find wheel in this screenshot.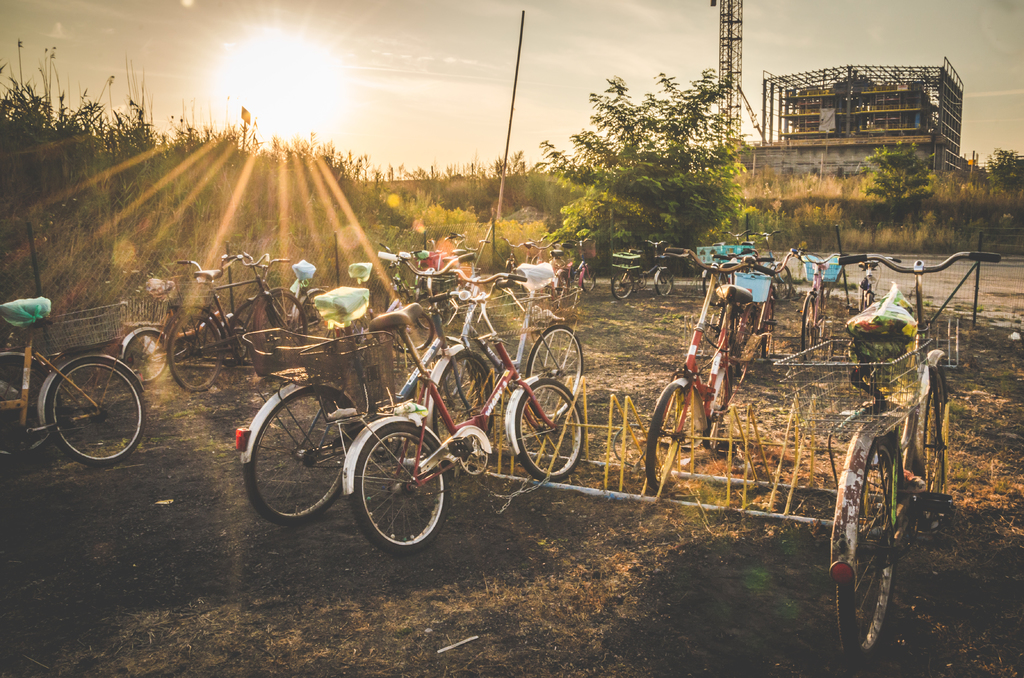
The bounding box for wheel is box(916, 367, 946, 529).
